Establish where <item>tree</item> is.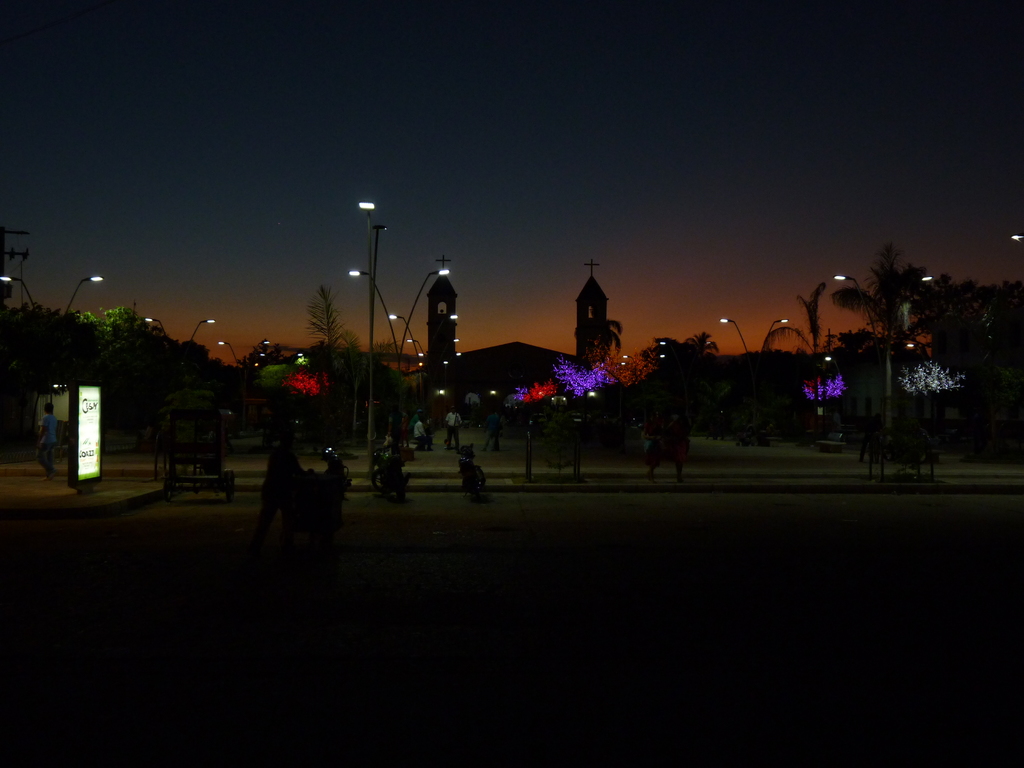
Established at BBox(684, 335, 719, 356).
